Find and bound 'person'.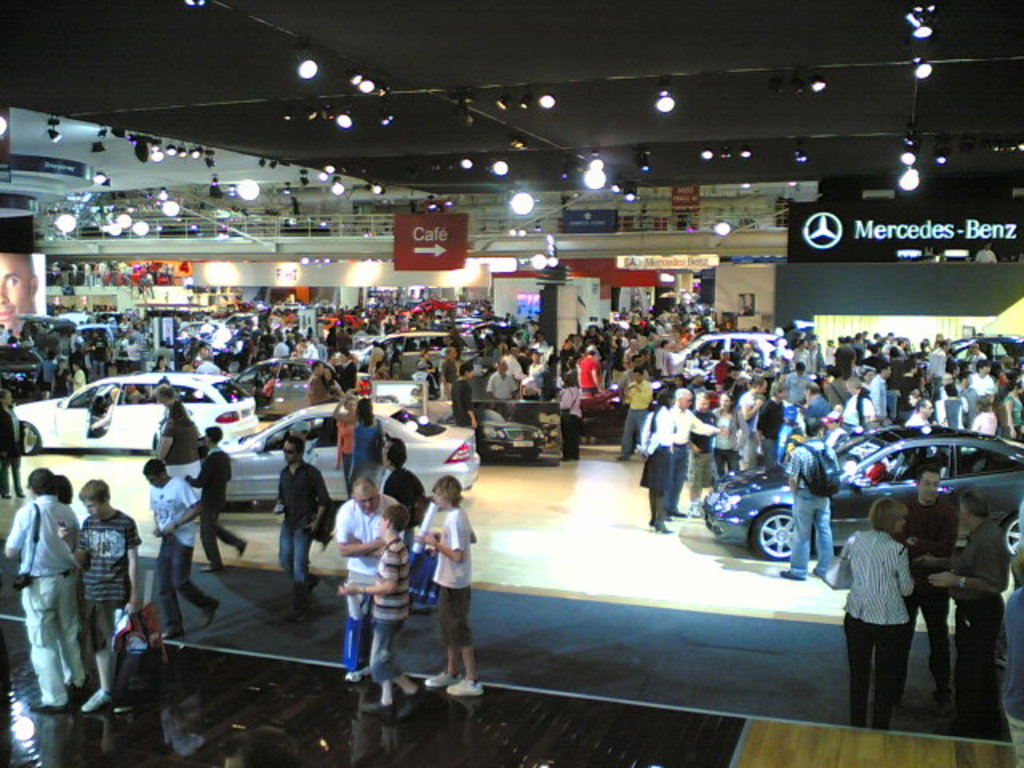
Bound: 424 467 486 710.
